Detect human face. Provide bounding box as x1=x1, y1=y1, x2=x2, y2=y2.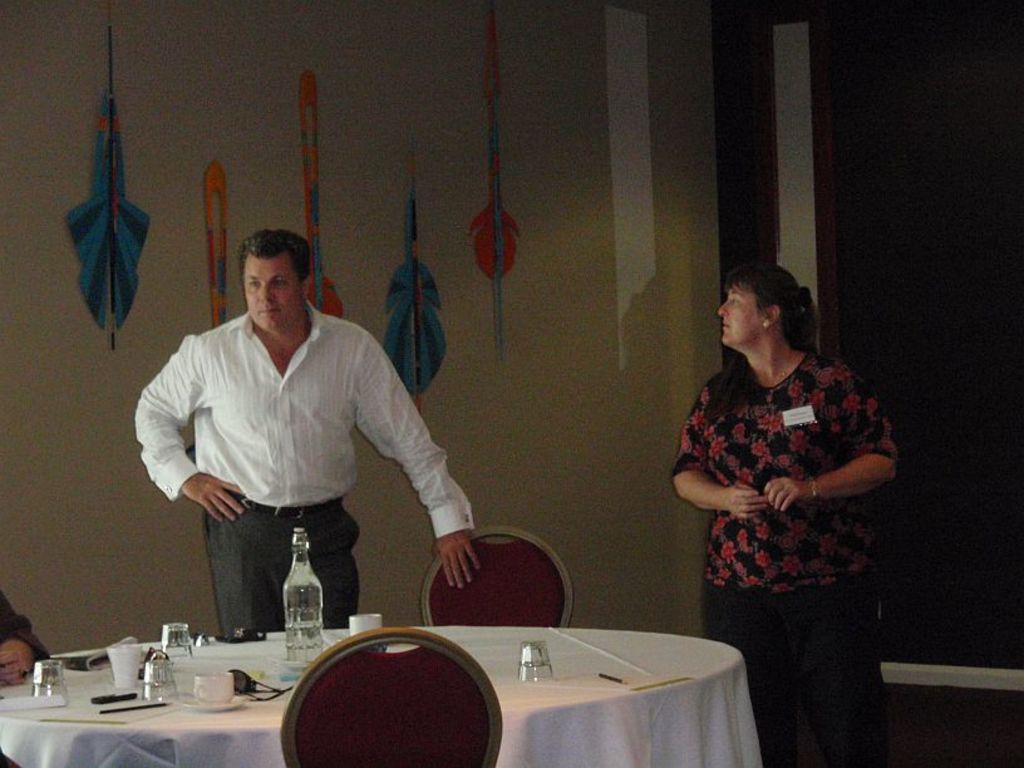
x1=245, y1=253, x2=296, y2=329.
